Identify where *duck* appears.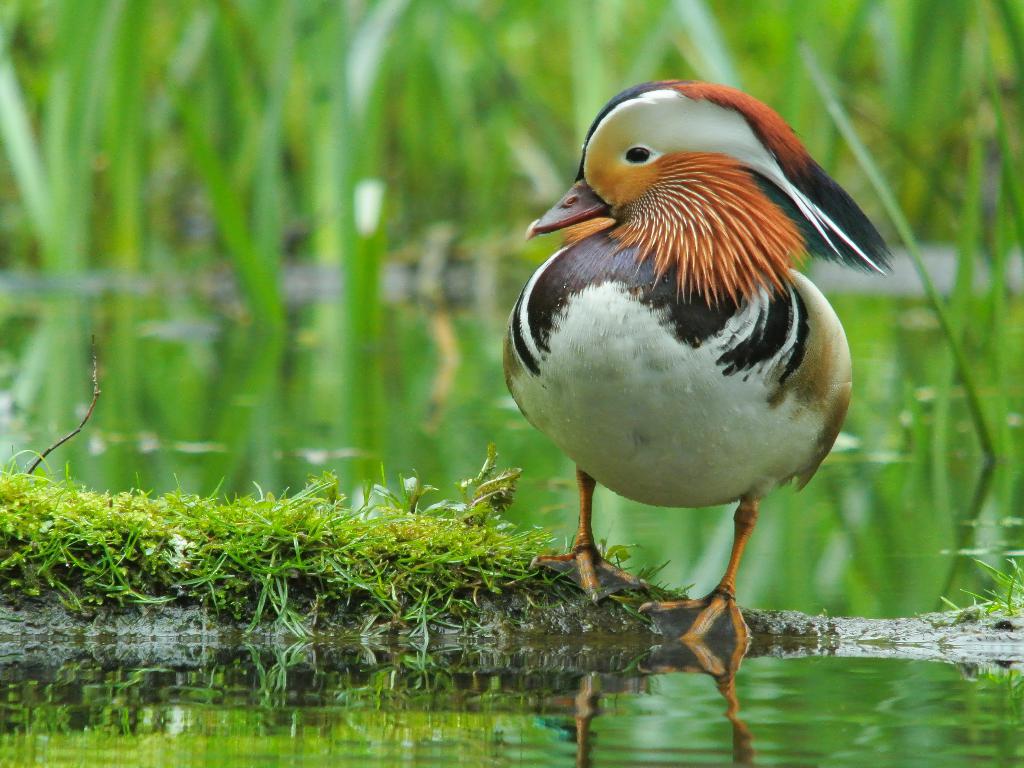
Appears at [524,87,874,697].
